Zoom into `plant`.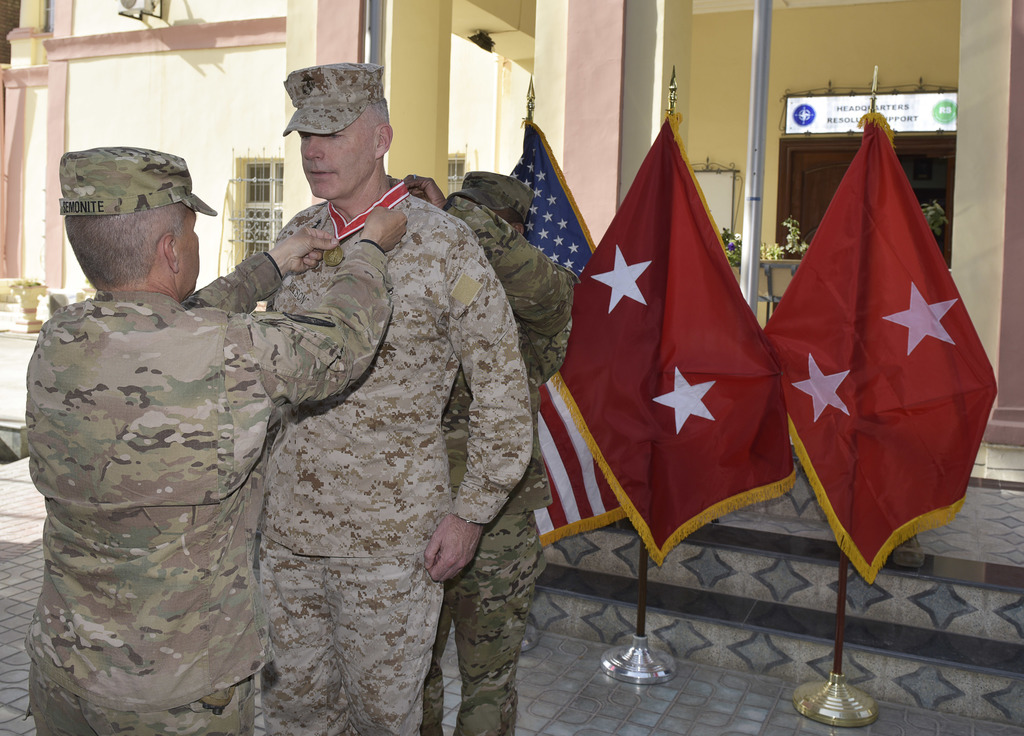
Zoom target: crop(786, 215, 812, 256).
